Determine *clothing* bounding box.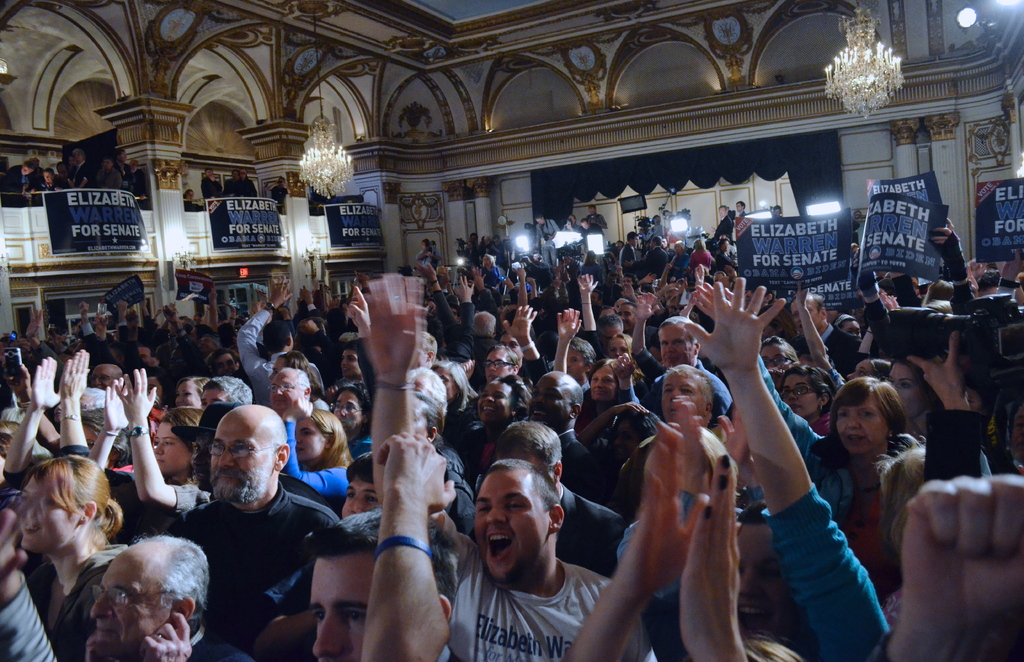
Determined: select_region(271, 189, 287, 202).
